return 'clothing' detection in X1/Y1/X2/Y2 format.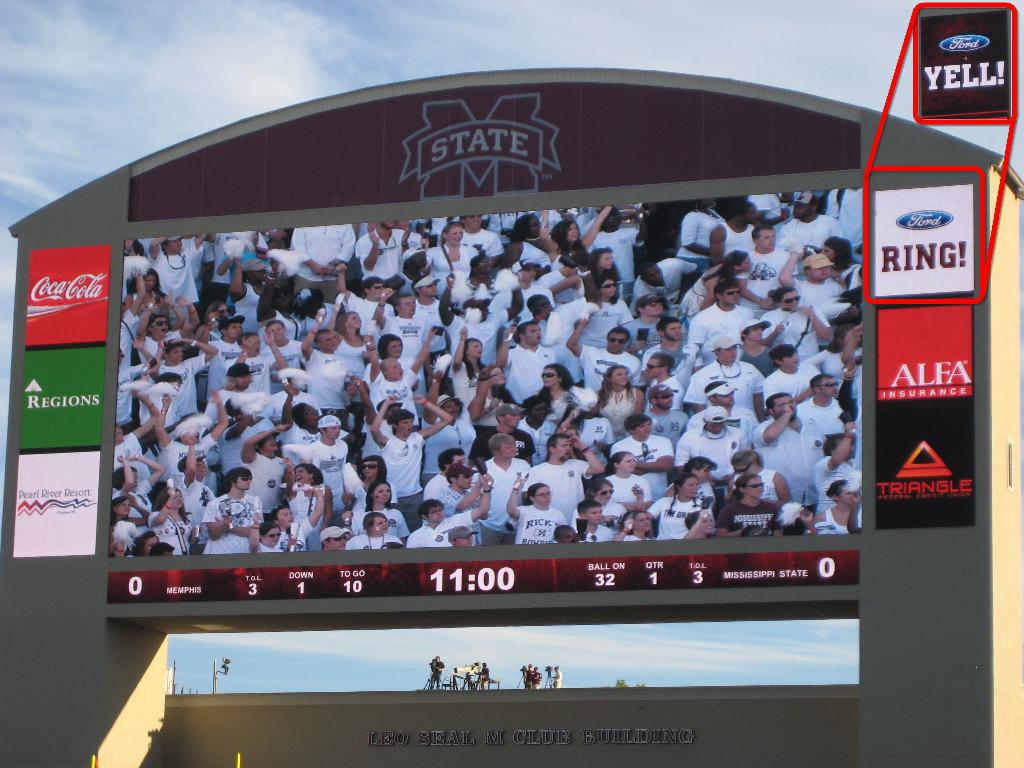
221/427/258/469.
